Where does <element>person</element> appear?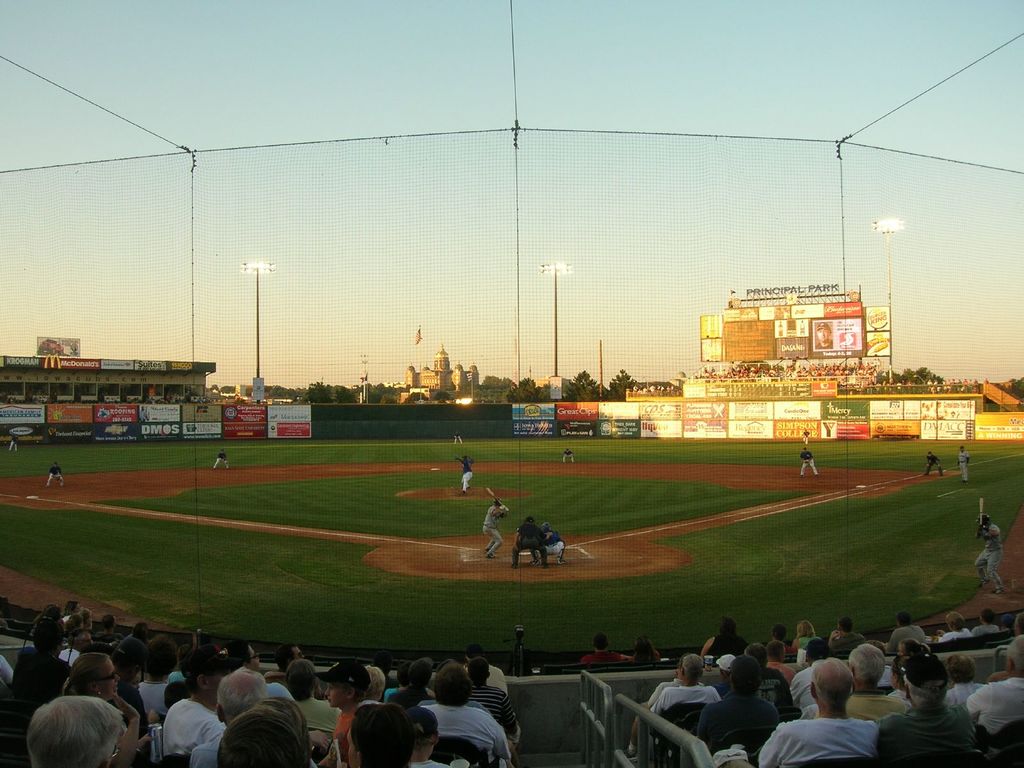
Appears at [480, 494, 512, 561].
